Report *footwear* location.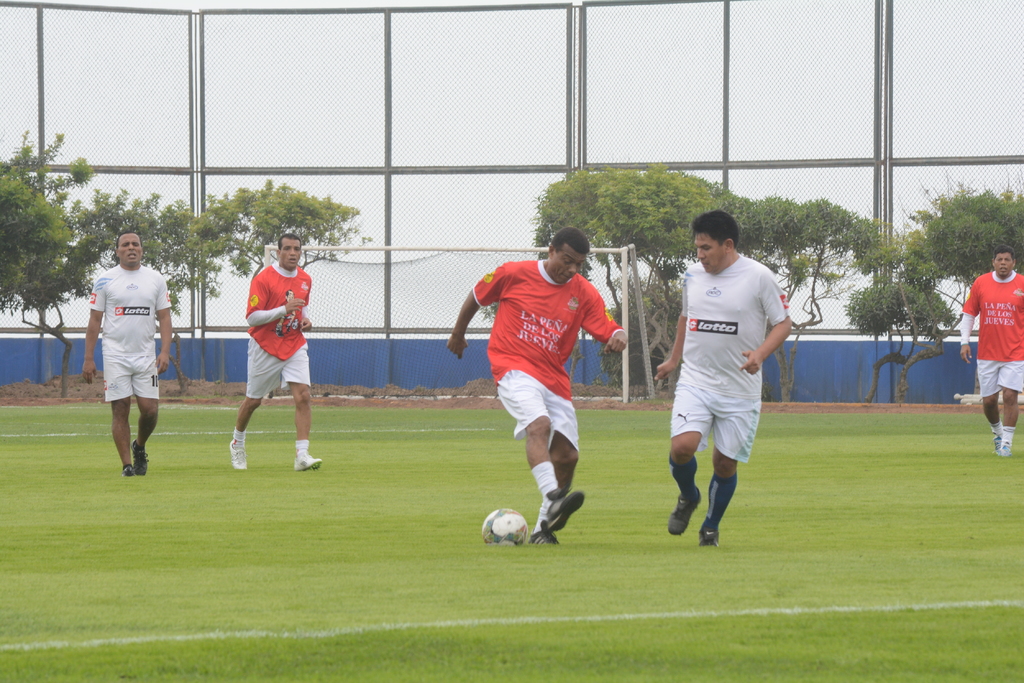
Report: bbox=(124, 438, 148, 474).
